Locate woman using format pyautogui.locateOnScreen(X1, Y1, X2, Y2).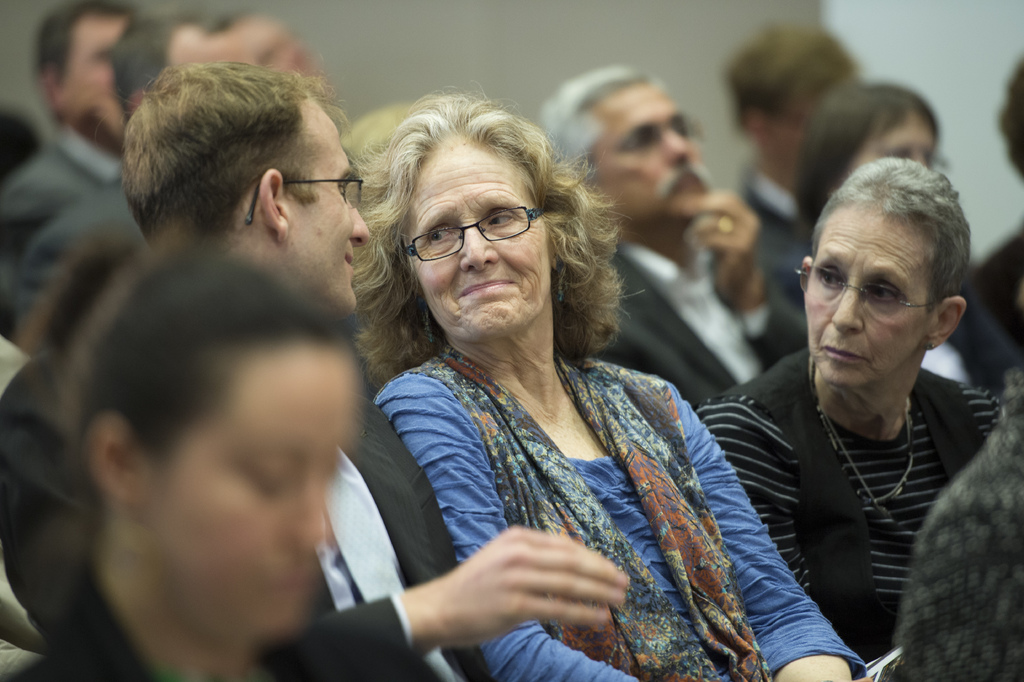
pyautogui.locateOnScreen(358, 85, 864, 681).
